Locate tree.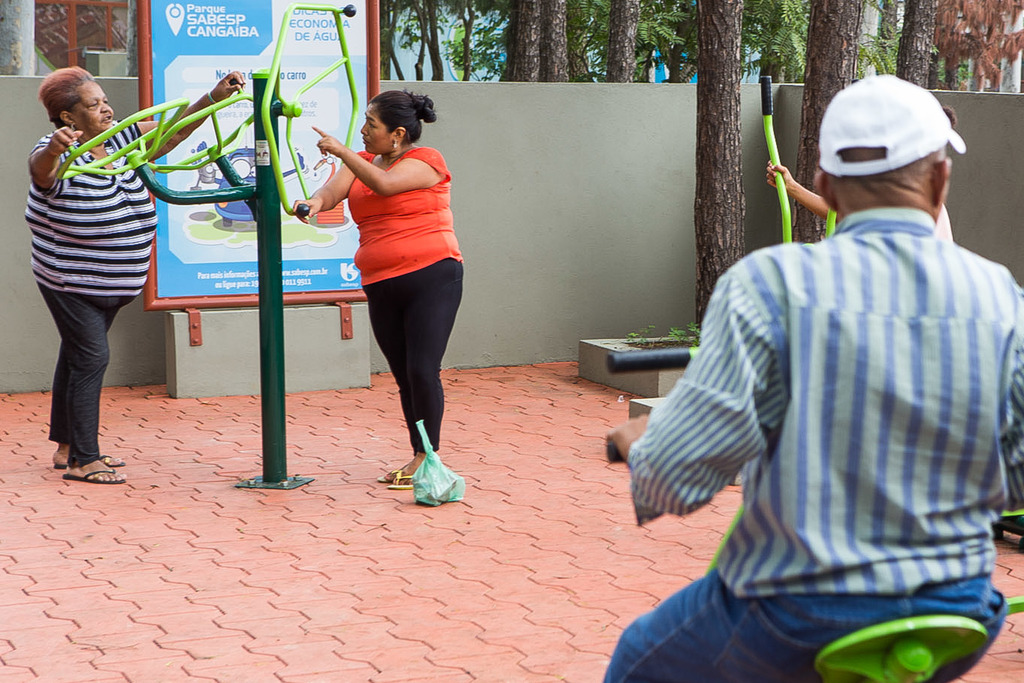
Bounding box: (664, 0, 753, 340).
